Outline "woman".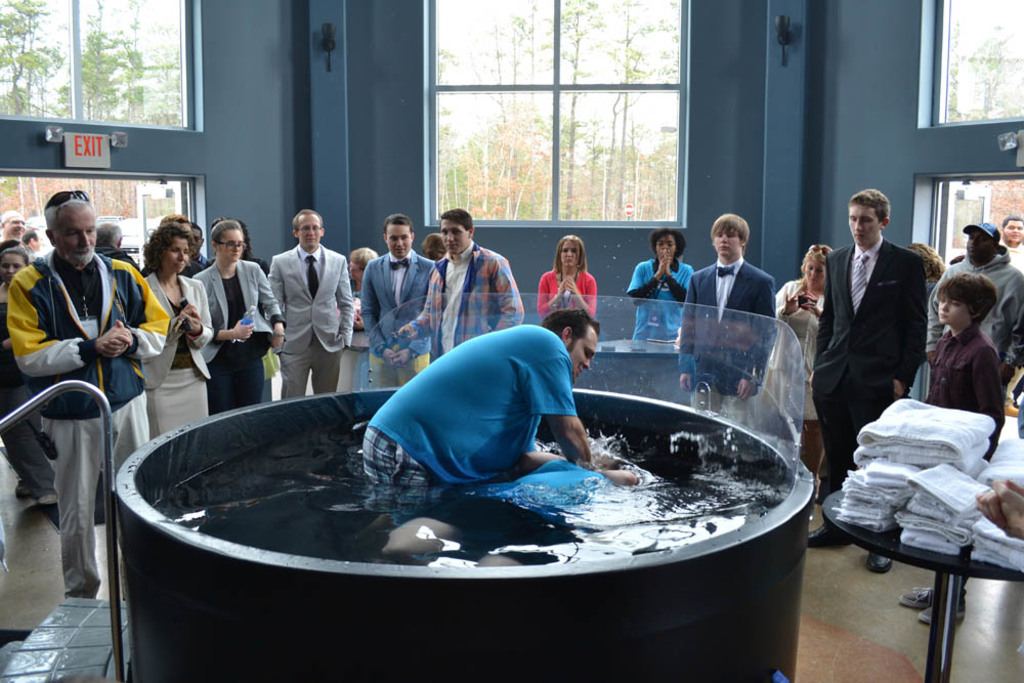
Outline: bbox(329, 246, 376, 391).
